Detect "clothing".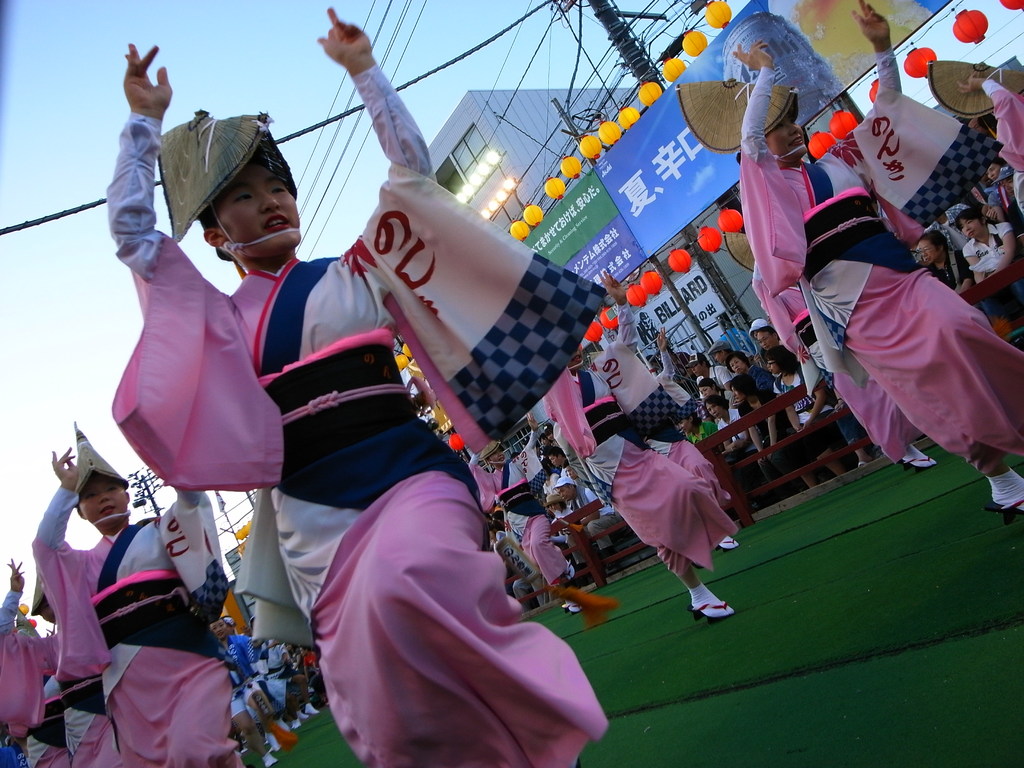
Detected at region(625, 349, 732, 492).
